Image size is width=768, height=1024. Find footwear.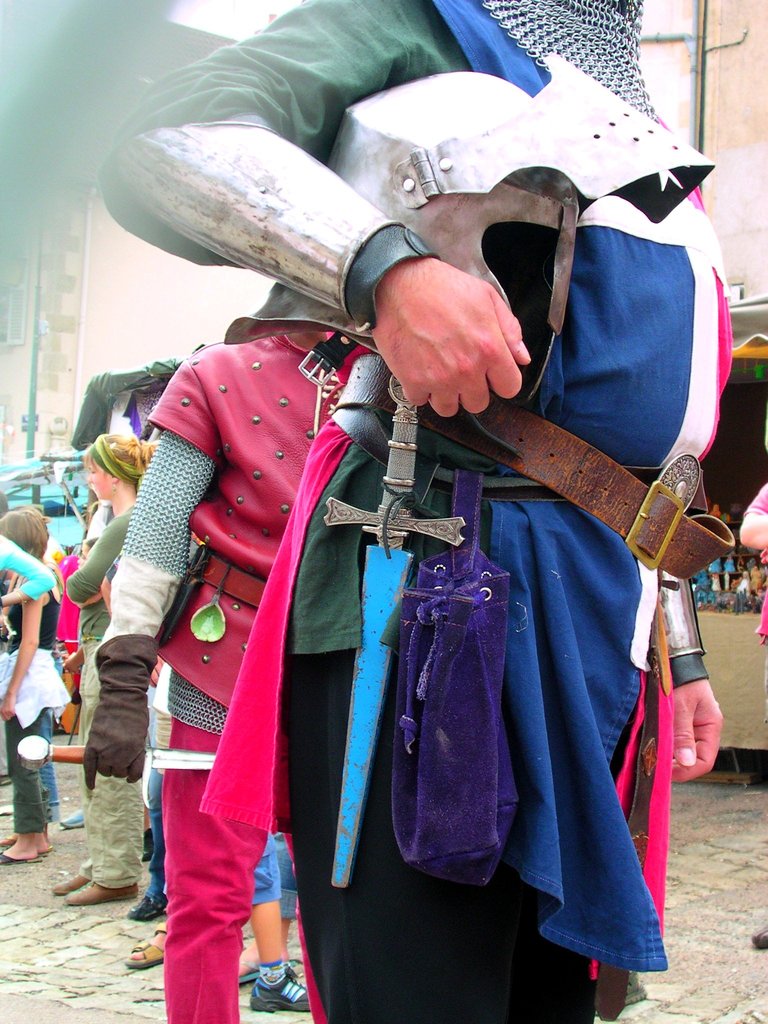
rect(0, 831, 18, 849).
